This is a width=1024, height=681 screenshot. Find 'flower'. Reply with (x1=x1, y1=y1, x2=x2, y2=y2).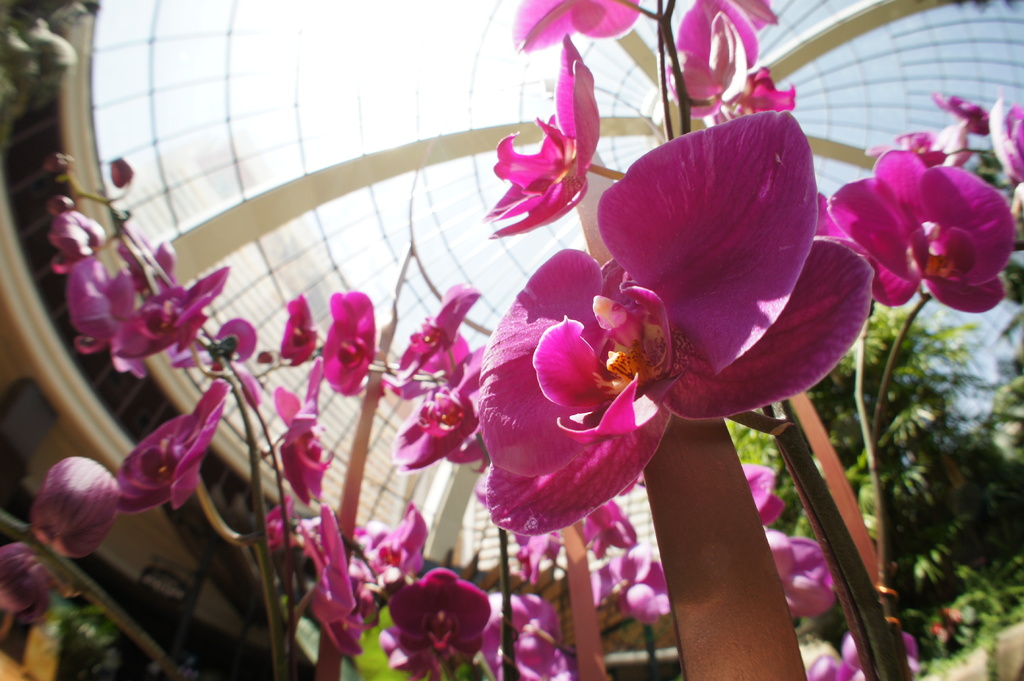
(x1=278, y1=292, x2=315, y2=364).
